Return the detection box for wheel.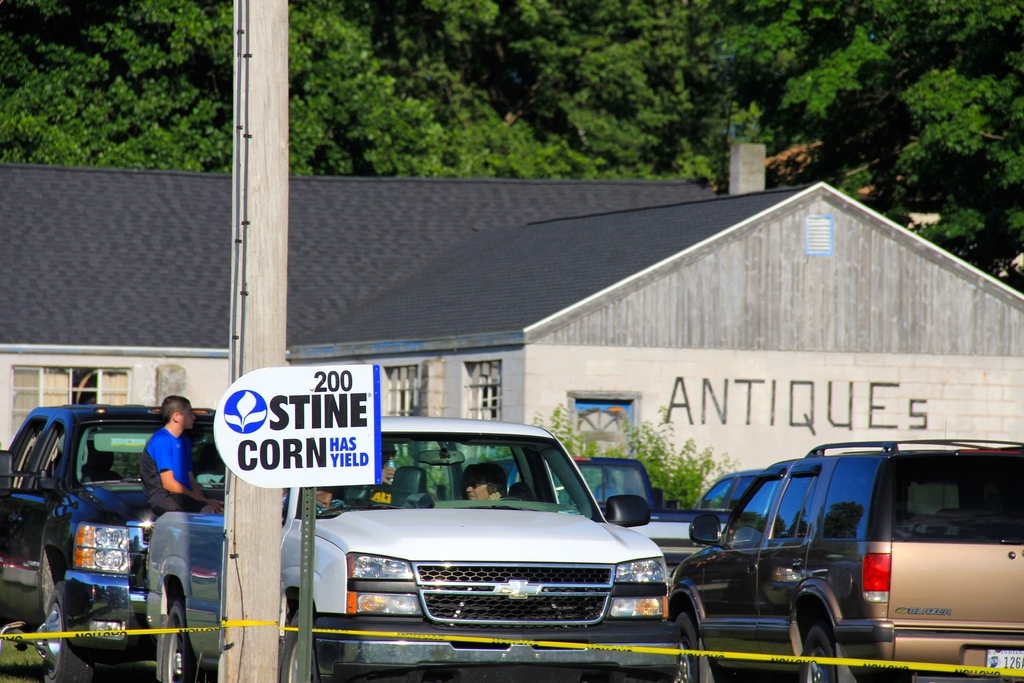
bbox=(22, 575, 100, 682).
